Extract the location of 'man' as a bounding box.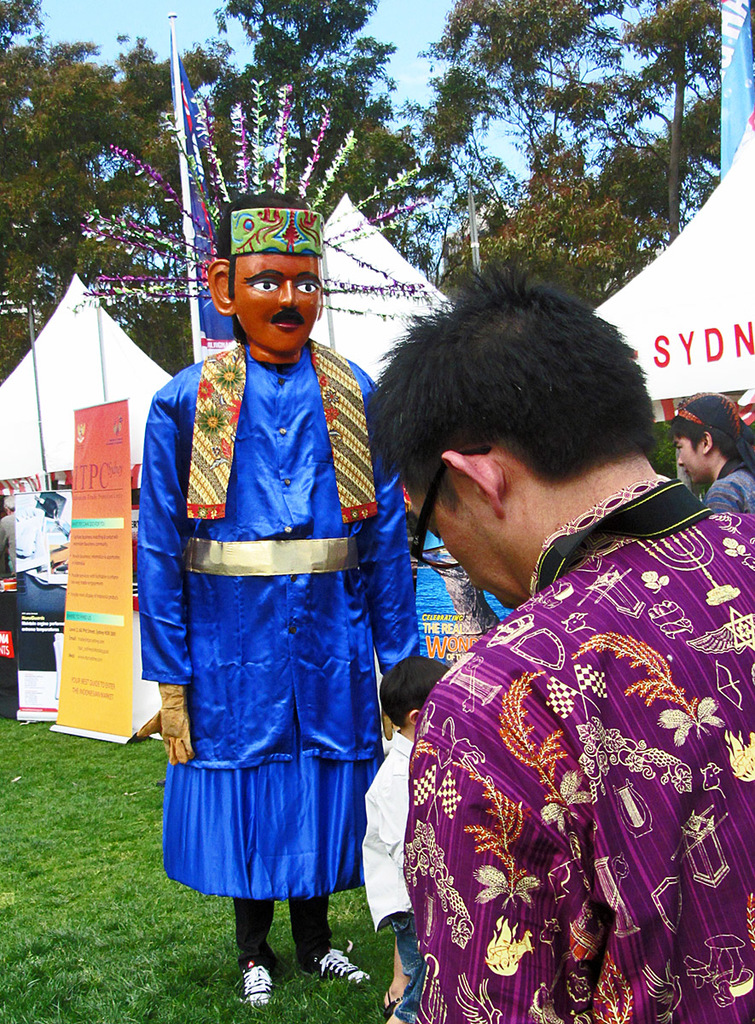
region(372, 265, 754, 1023).
